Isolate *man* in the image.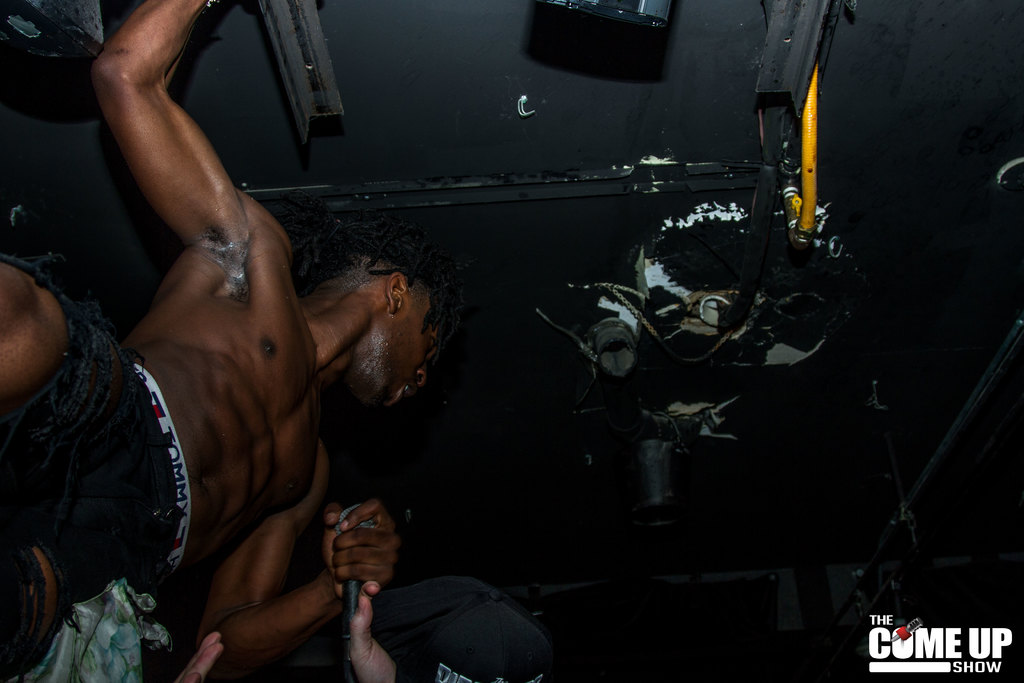
Isolated region: 45:10:472:682.
